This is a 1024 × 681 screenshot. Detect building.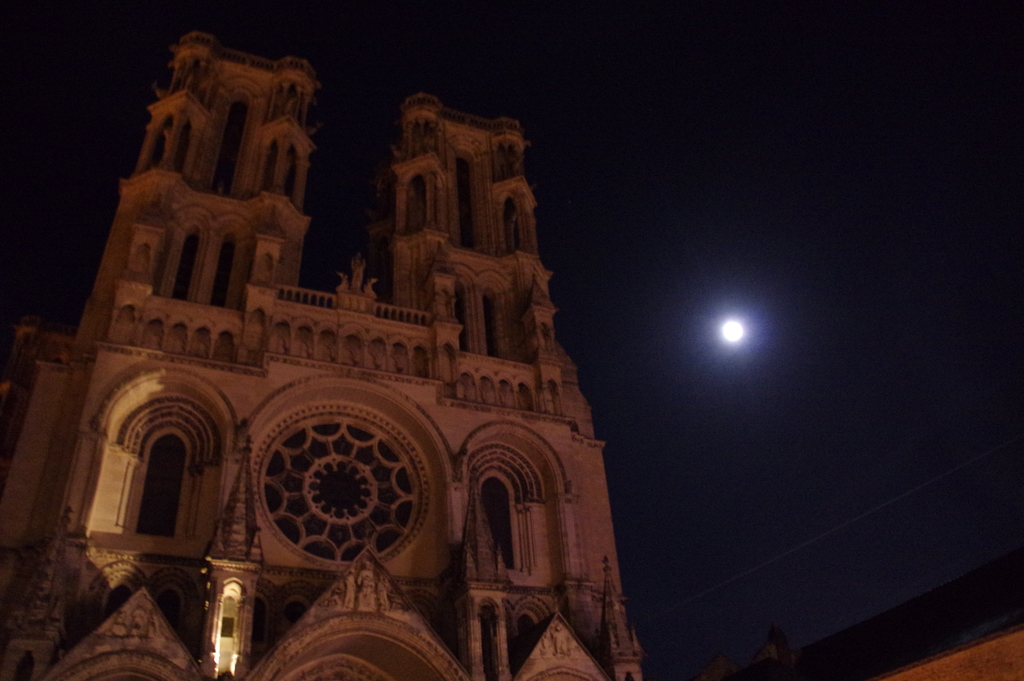
select_region(0, 27, 645, 680).
